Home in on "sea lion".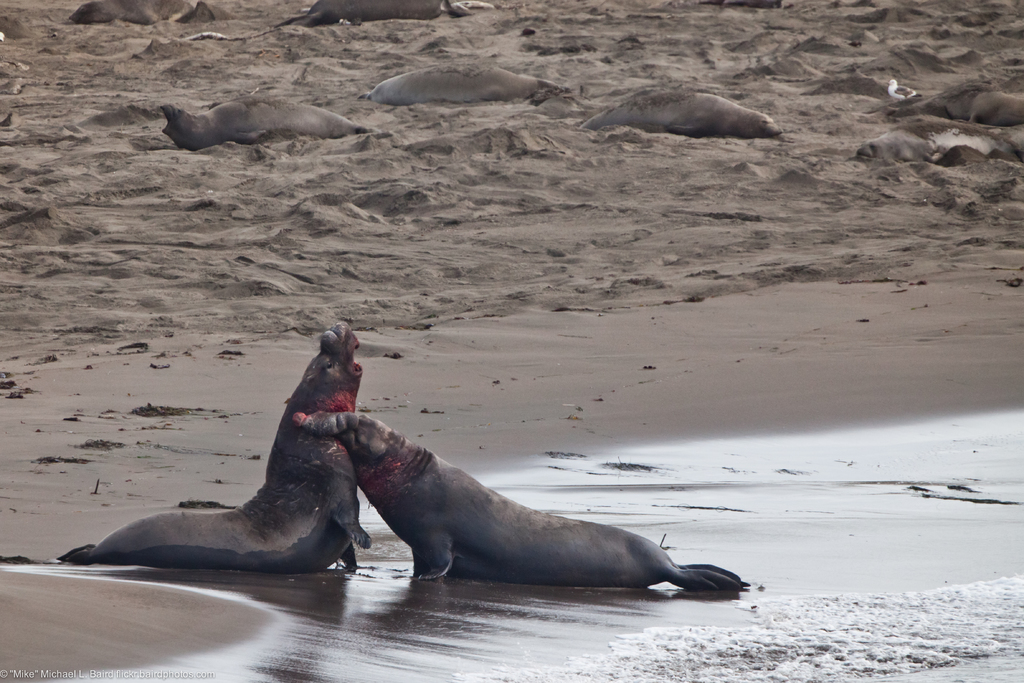
Homed in at bbox=[860, 130, 937, 163].
